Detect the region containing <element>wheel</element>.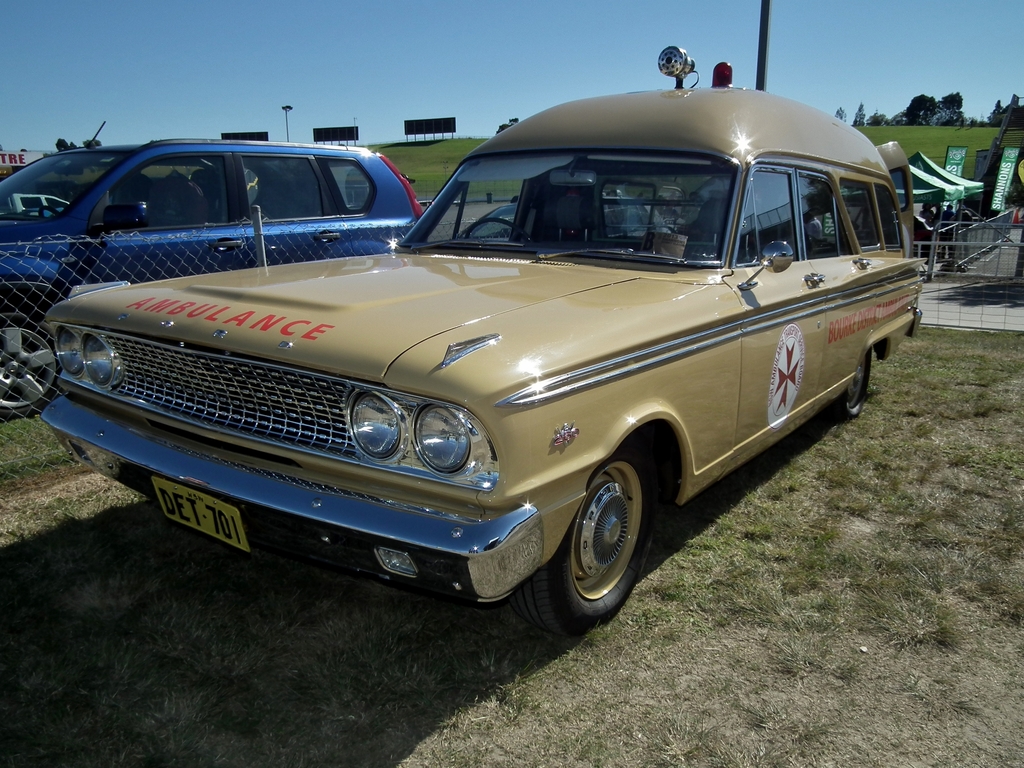
x1=831, y1=343, x2=874, y2=420.
